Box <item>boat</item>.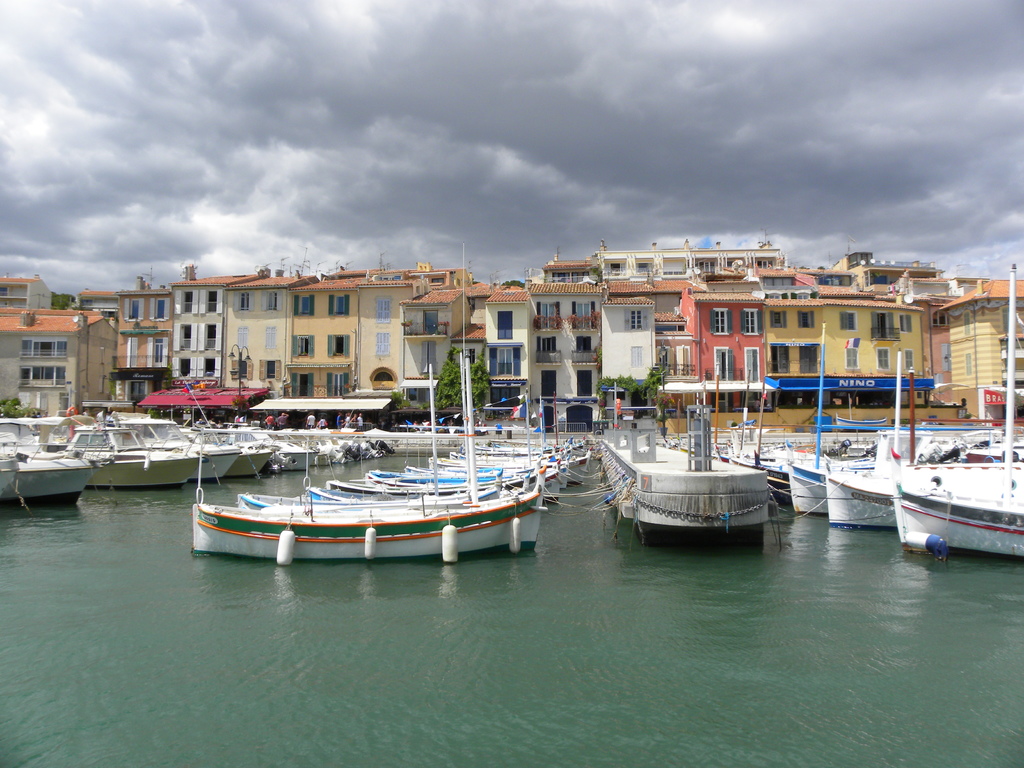
(187, 467, 548, 568).
